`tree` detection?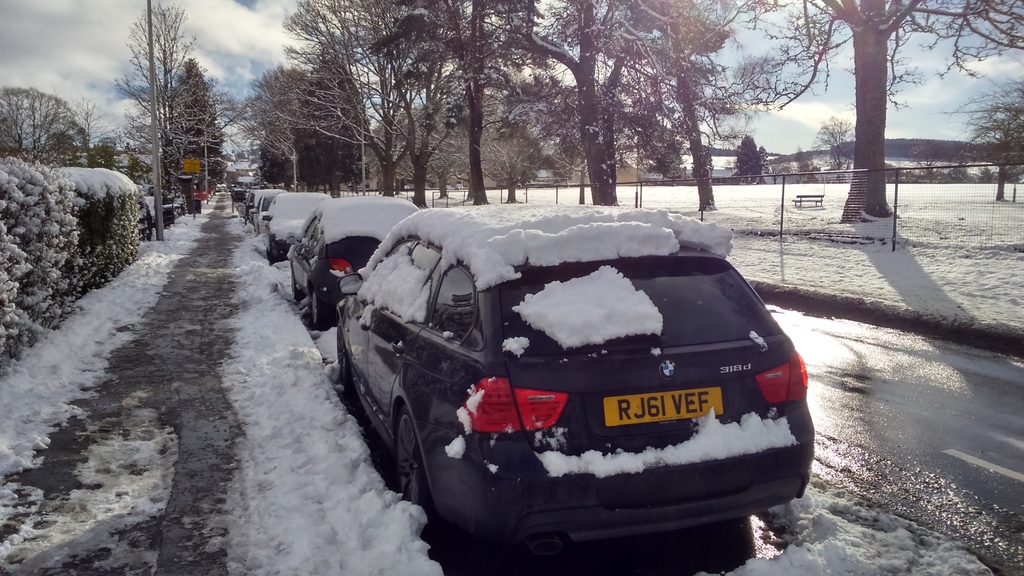
[439, 0, 516, 210]
